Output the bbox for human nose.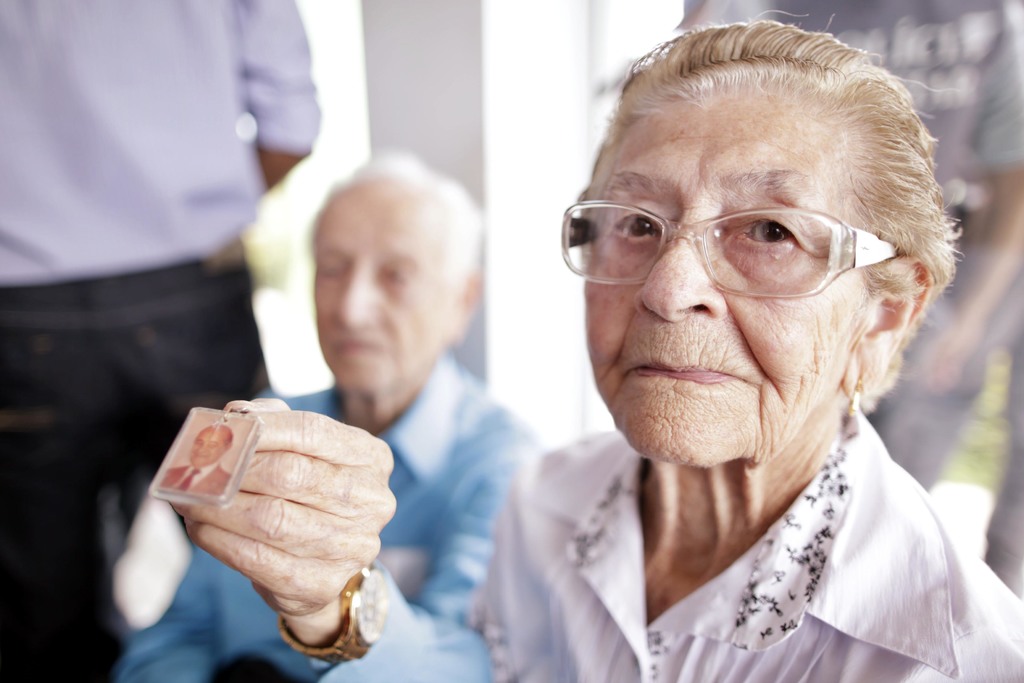
198, 438, 210, 452.
